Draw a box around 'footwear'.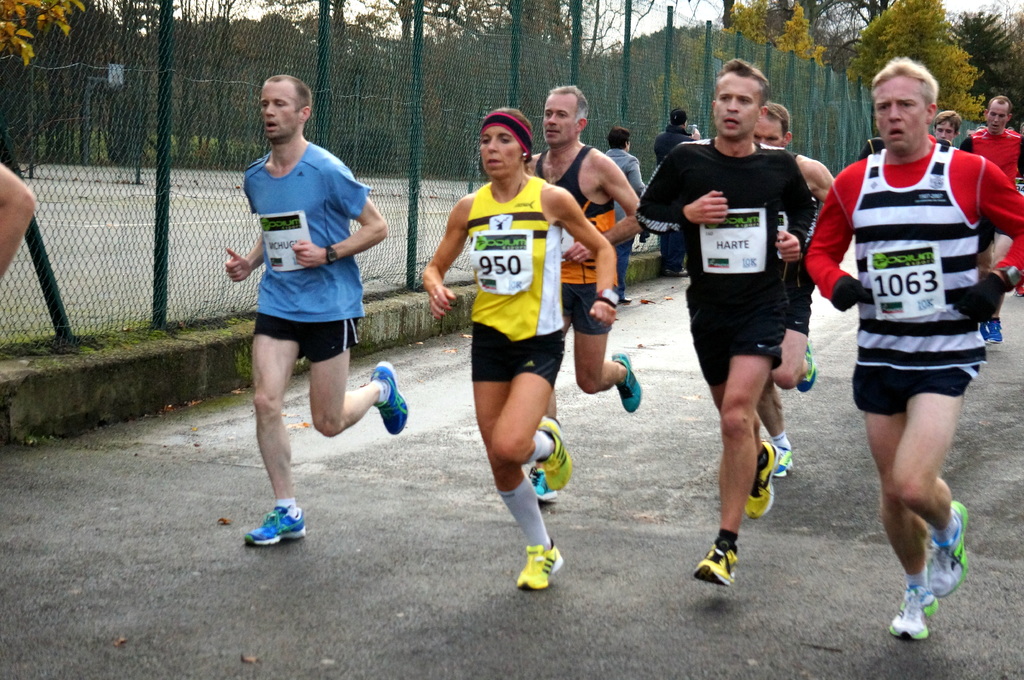
(left=525, top=464, right=545, bottom=508).
